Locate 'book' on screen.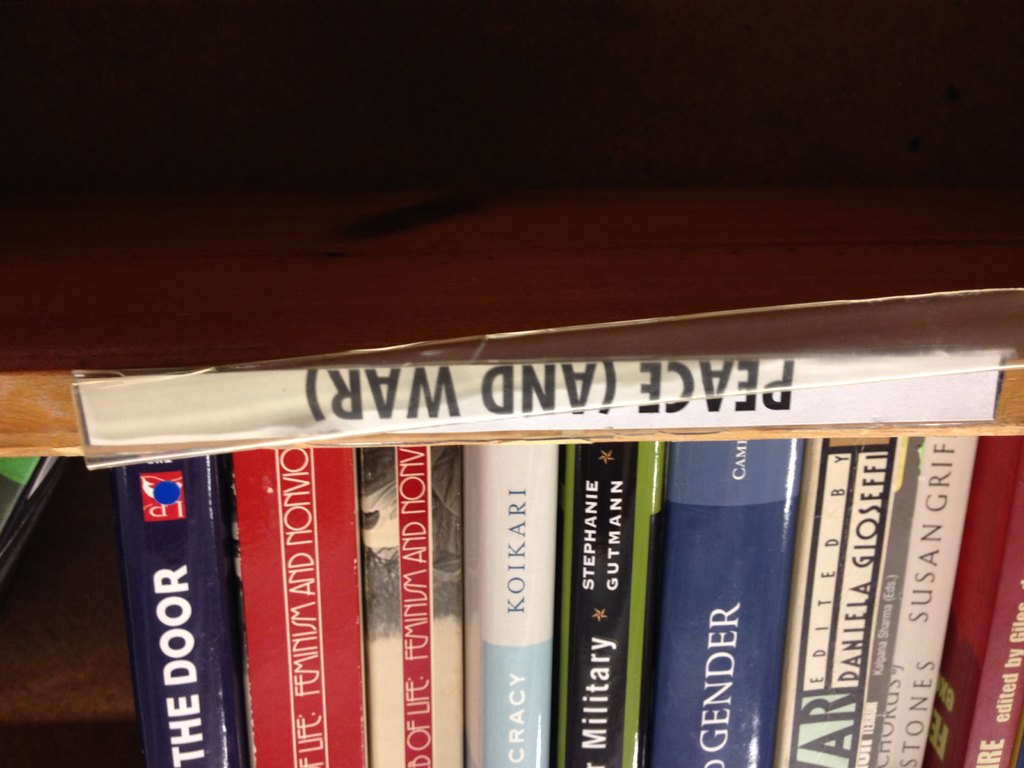
On screen at [x1=105, y1=450, x2=251, y2=767].
